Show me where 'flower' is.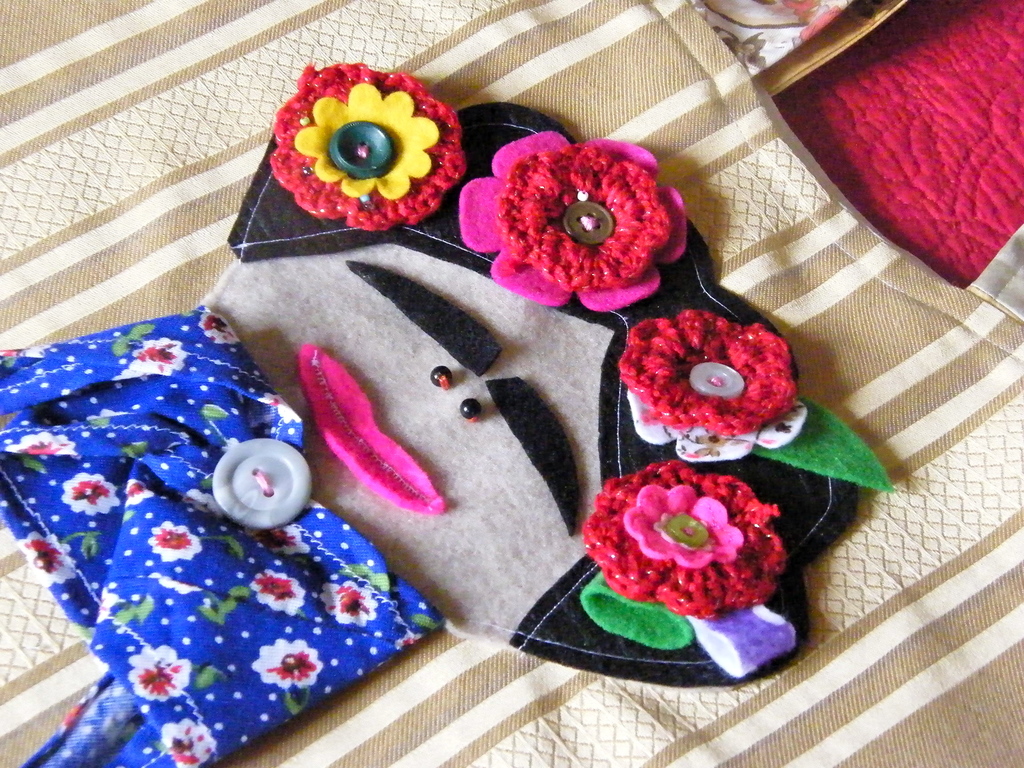
'flower' is at rect(160, 720, 218, 767).
